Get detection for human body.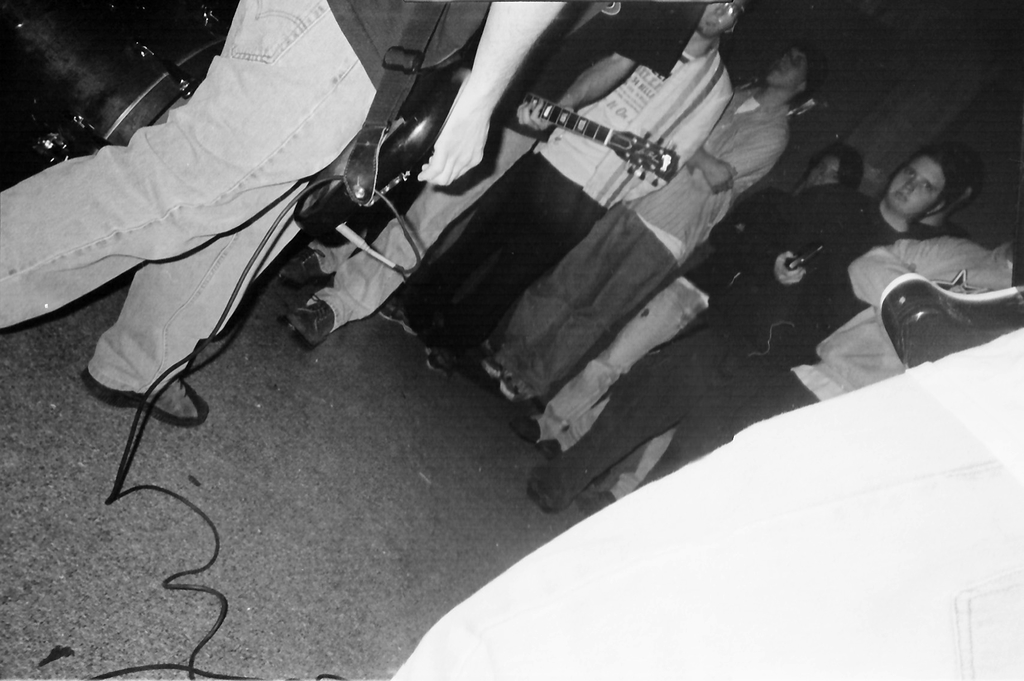
Detection: 441/17/730/387.
